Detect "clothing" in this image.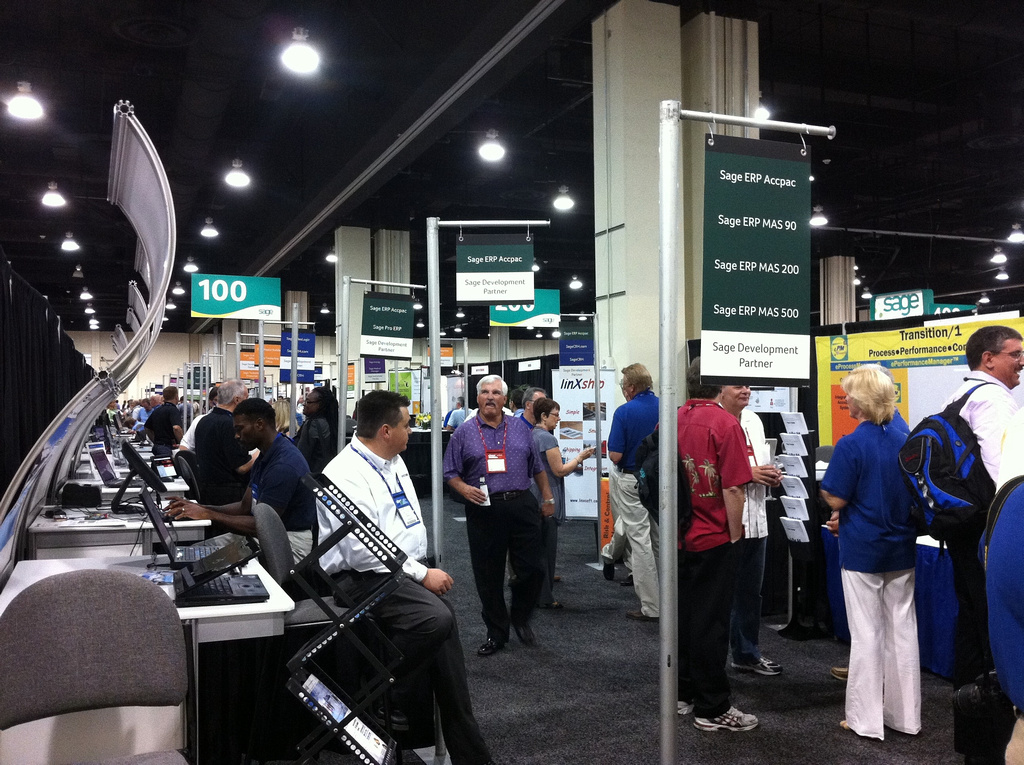
Detection: {"left": 245, "top": 433, "right": 320, "bottom": 586}.
